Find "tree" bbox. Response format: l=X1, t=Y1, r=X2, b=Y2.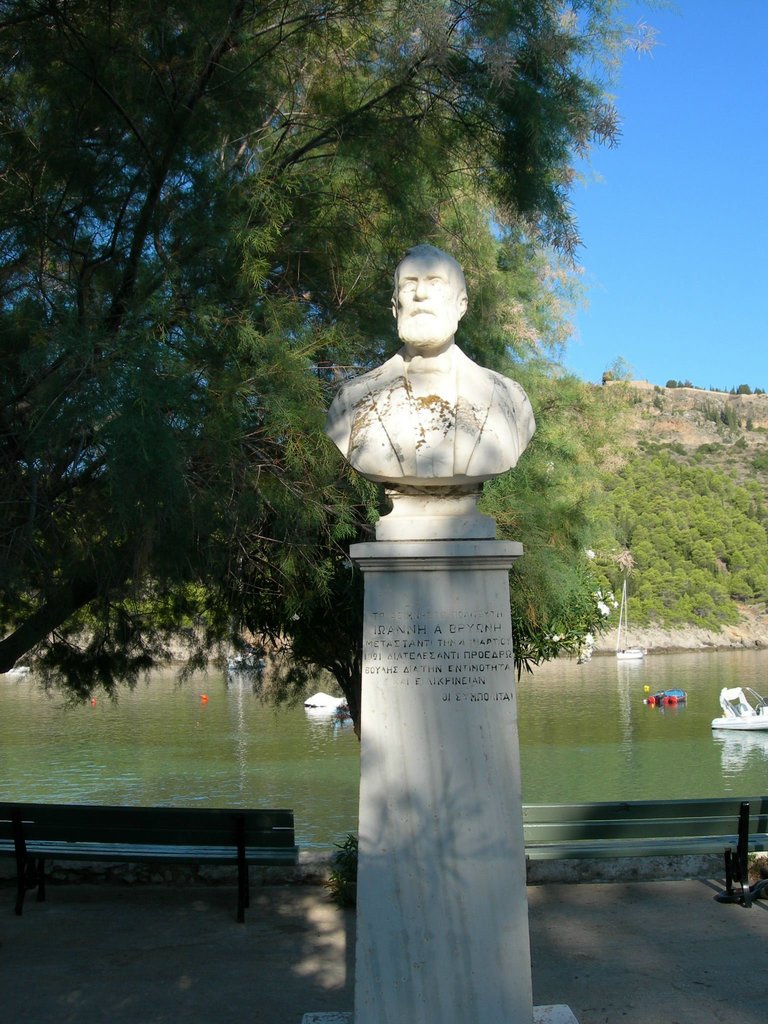
l=0, t=25, r=551, b=846.
